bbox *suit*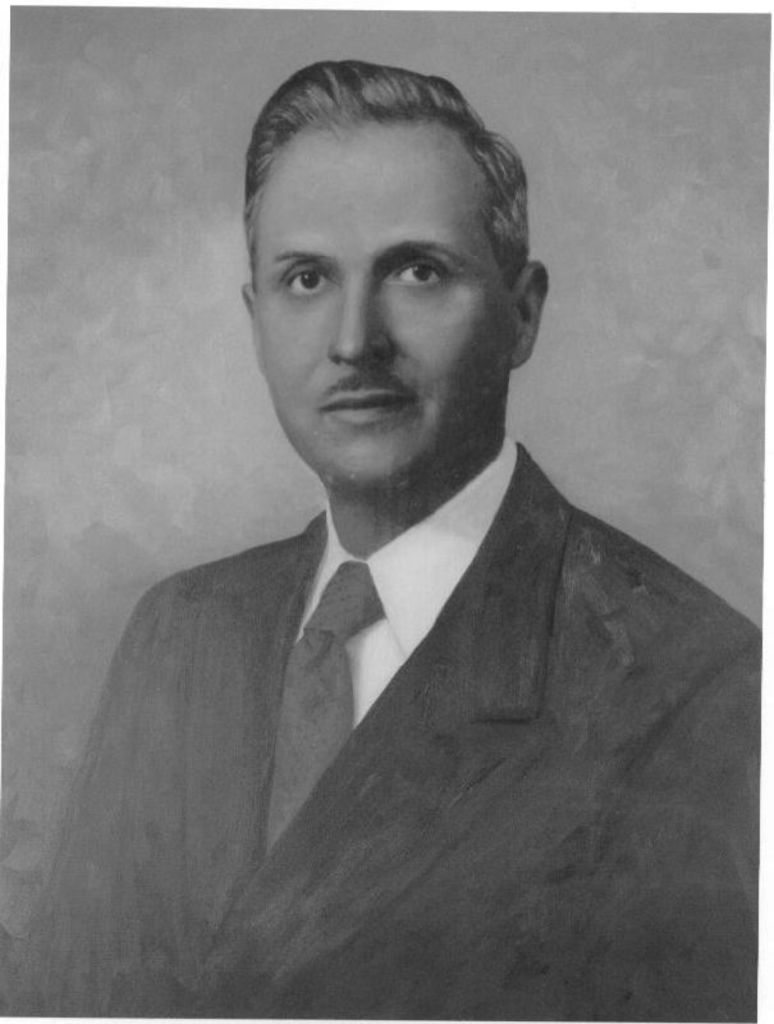
{"x1": 4, "y1": 442, "x2": 773, "y2": 1023}
